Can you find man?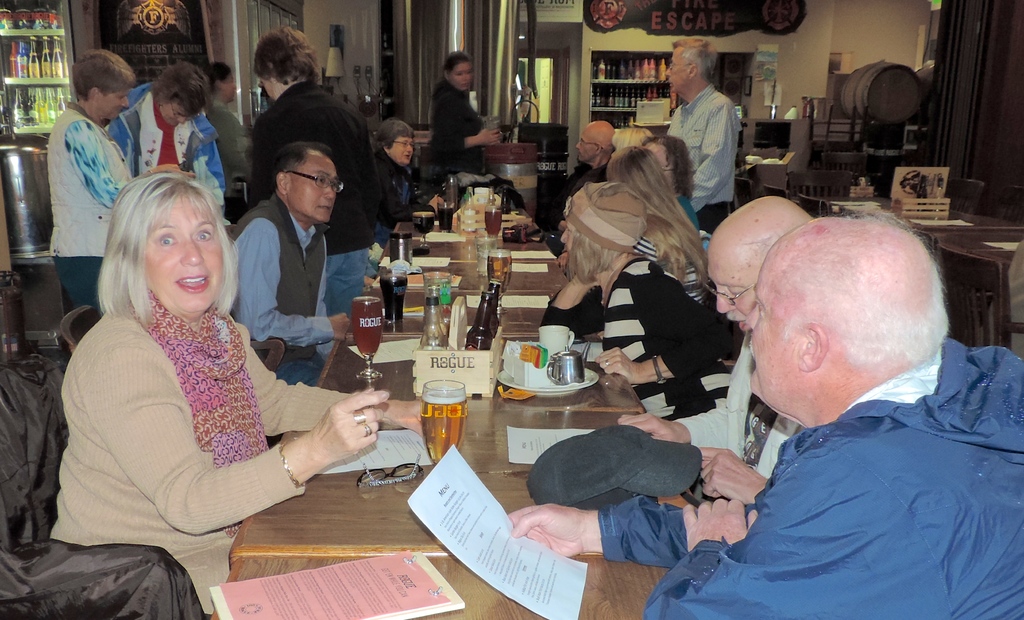
Yes, bounding box: (513,214,1023,619).
